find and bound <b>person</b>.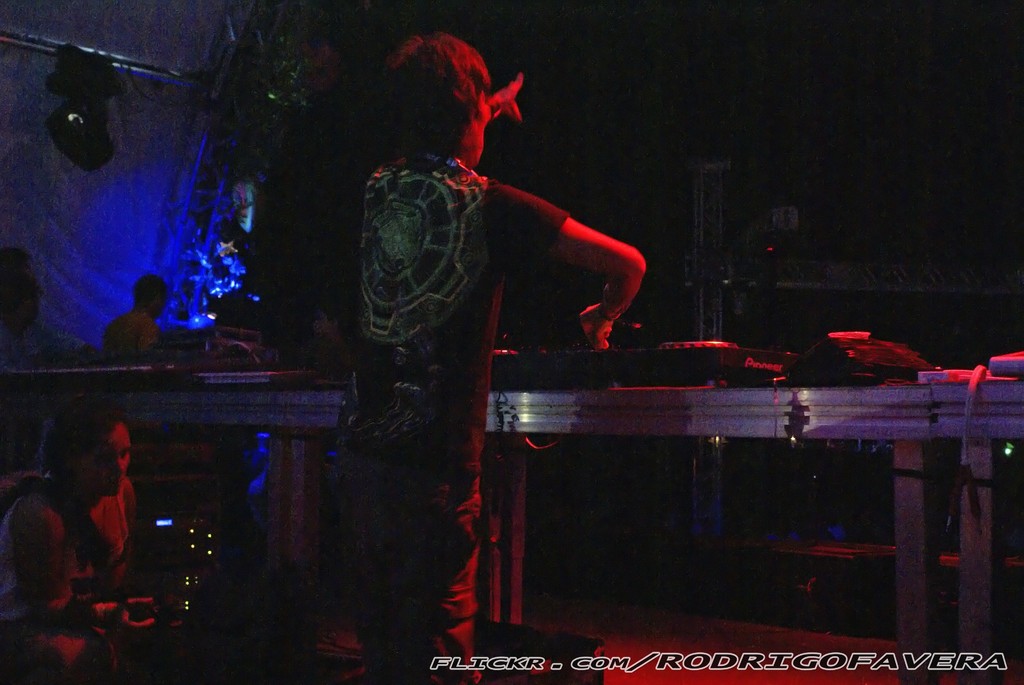
Bound: (left=337, top=31, right=646, bottom=684).
